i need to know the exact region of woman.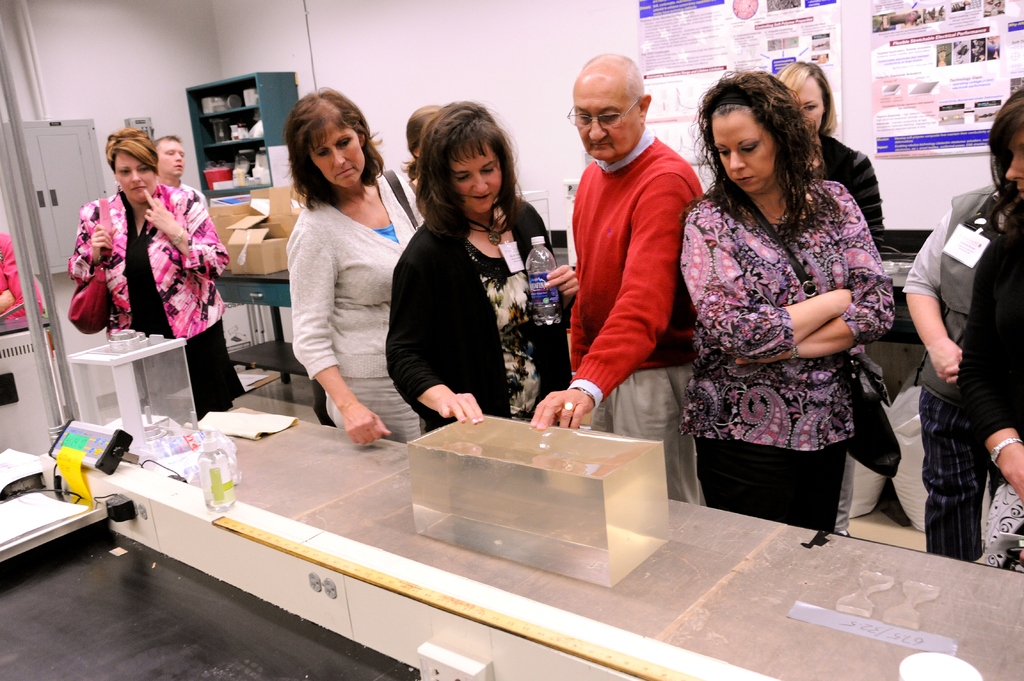
Region: {"left": 380, "top": 95, "right": 579, "bottom": 429}.
